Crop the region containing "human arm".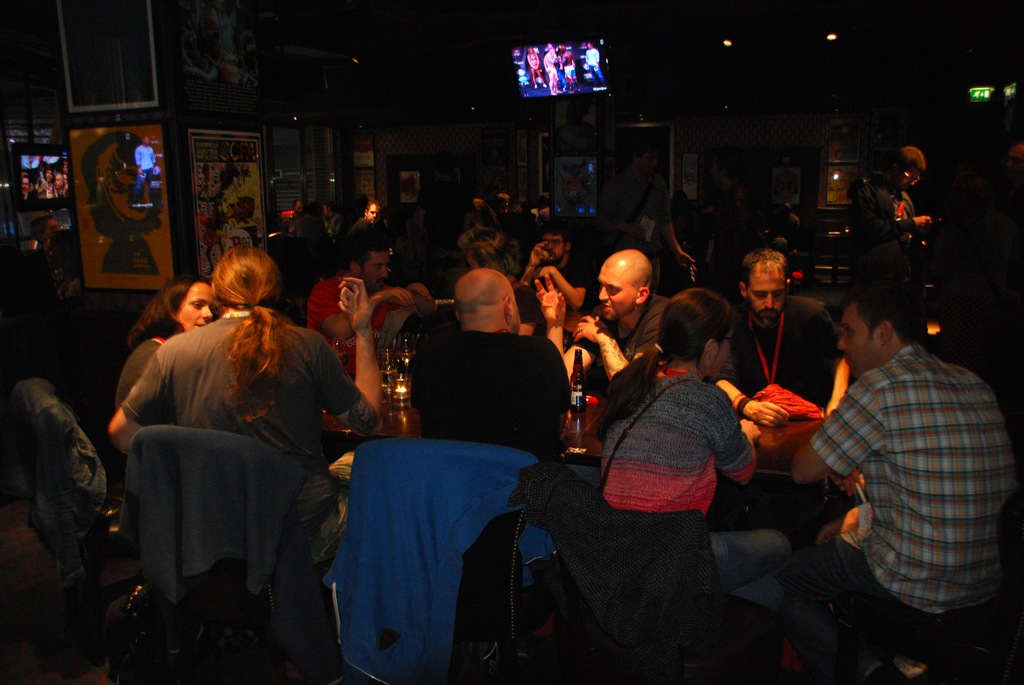
Crop region: 540 264 594 313.
